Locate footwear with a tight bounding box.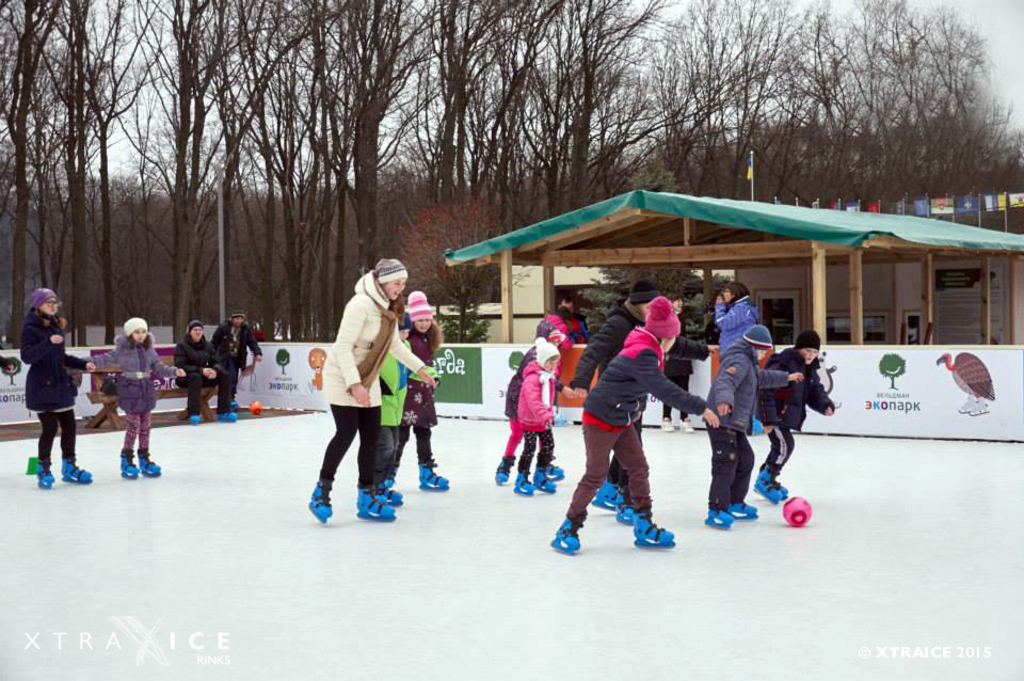
x1=703 y1=497 x2=765 y2=528.
